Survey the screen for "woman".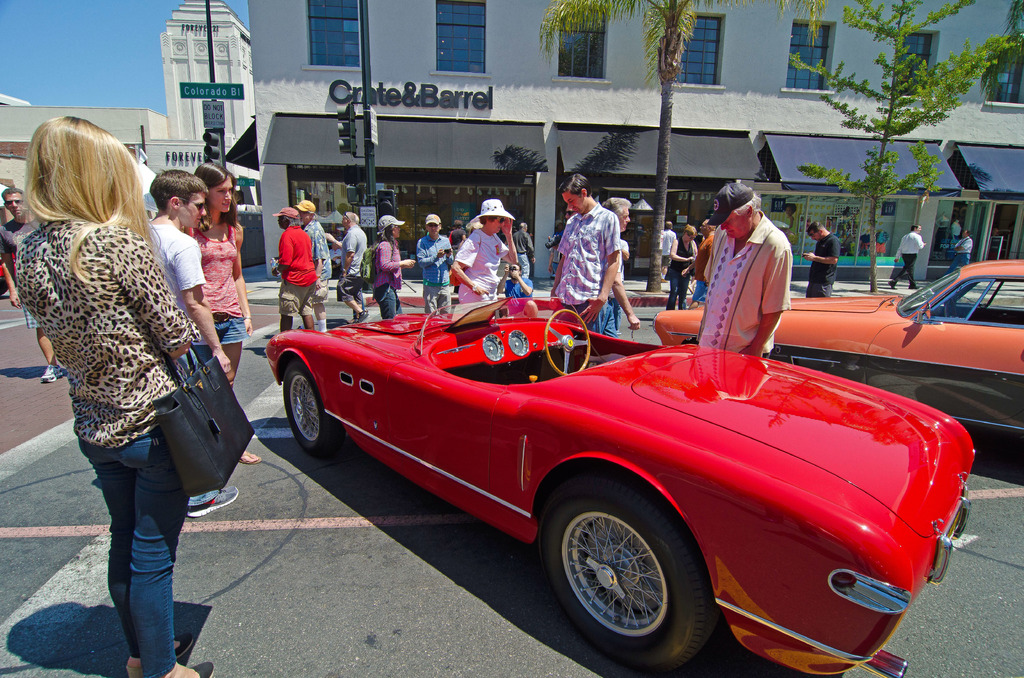
Survey found: left=665, top=221, right=699, bottom=310.
